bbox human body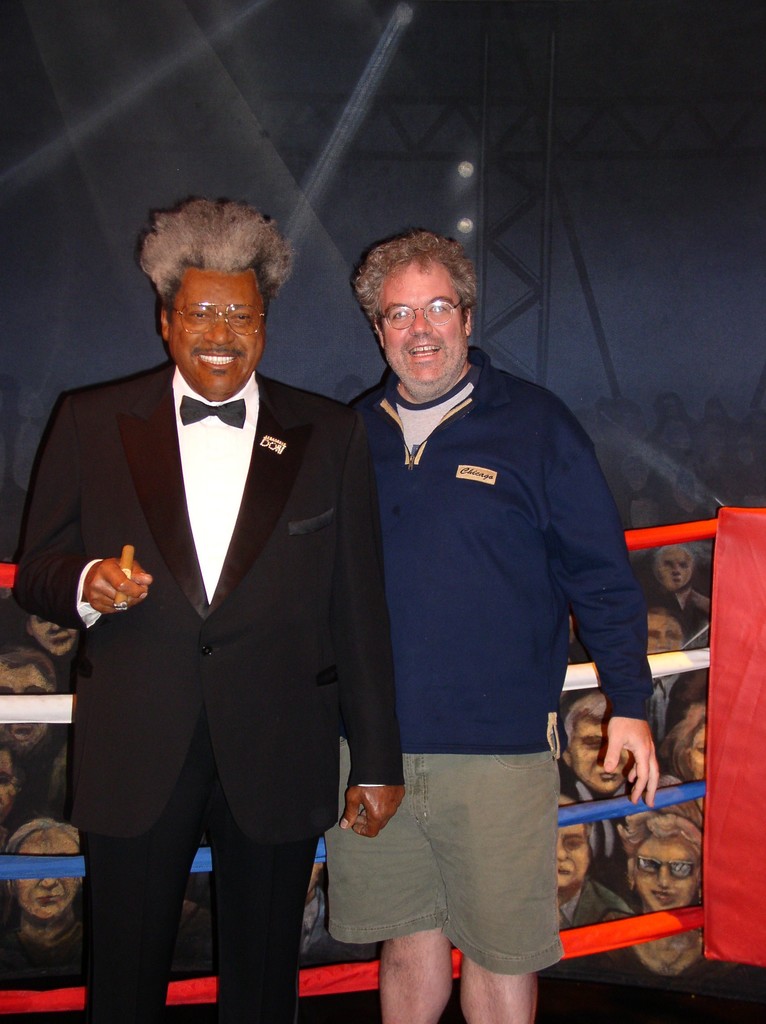
l=644, t=532, r=704, b=630
